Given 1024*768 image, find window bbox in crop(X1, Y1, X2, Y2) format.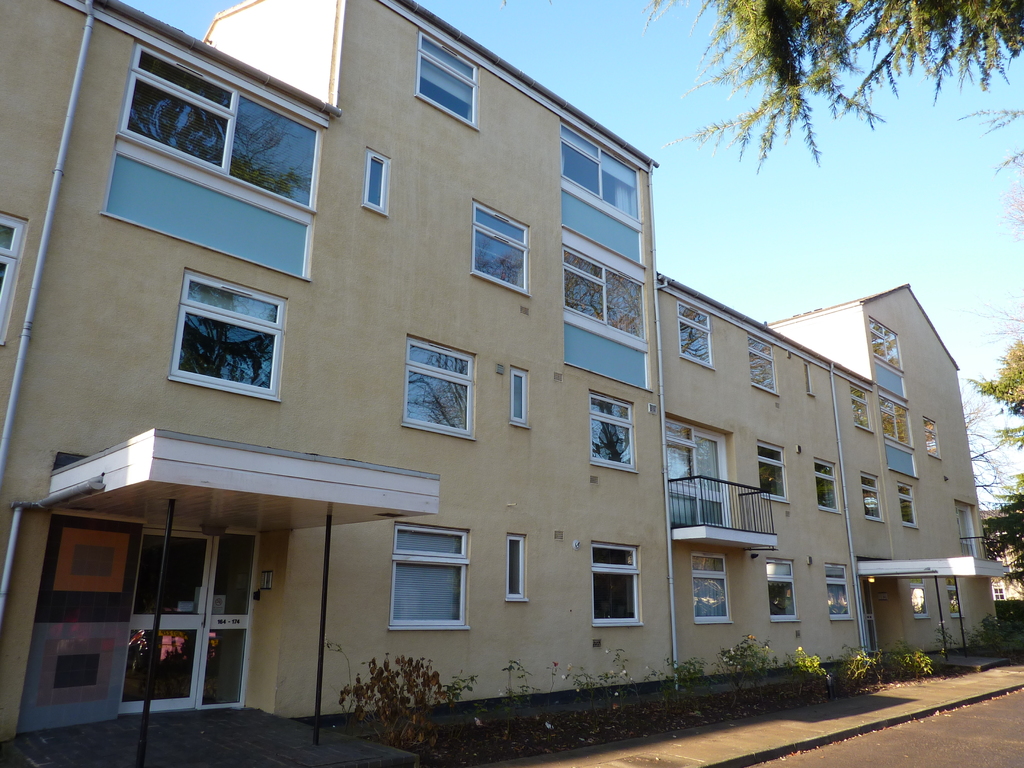
crop(821, 559, 854, 623).
